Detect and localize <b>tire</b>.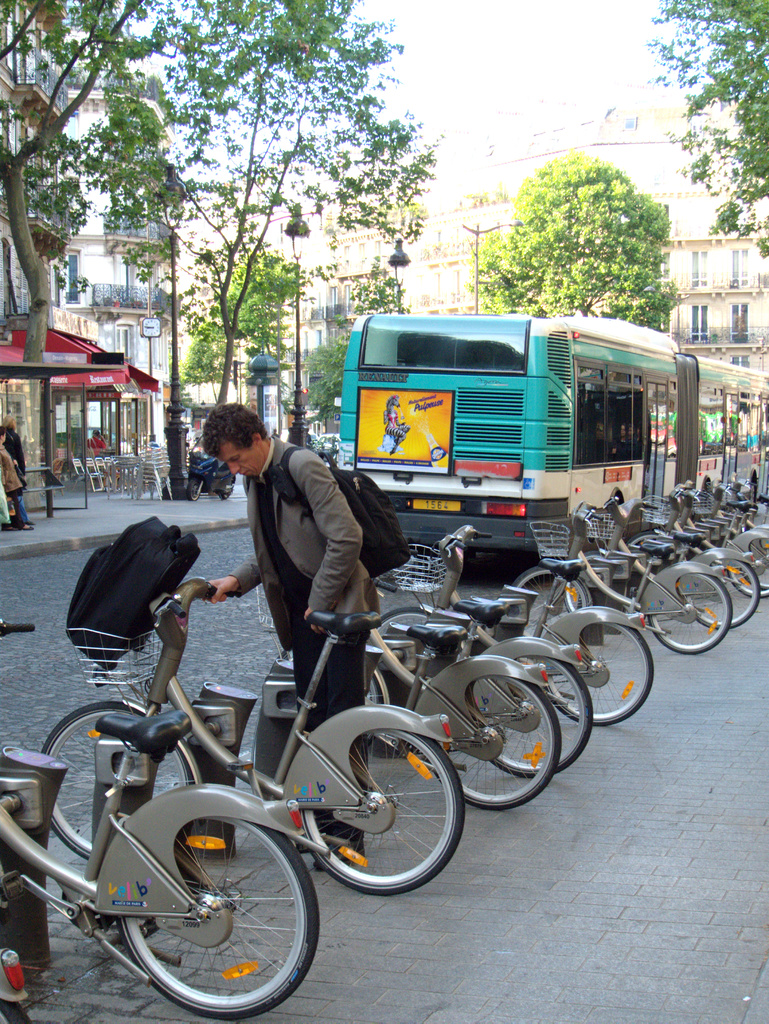
Localized at (218,468,234,498).
